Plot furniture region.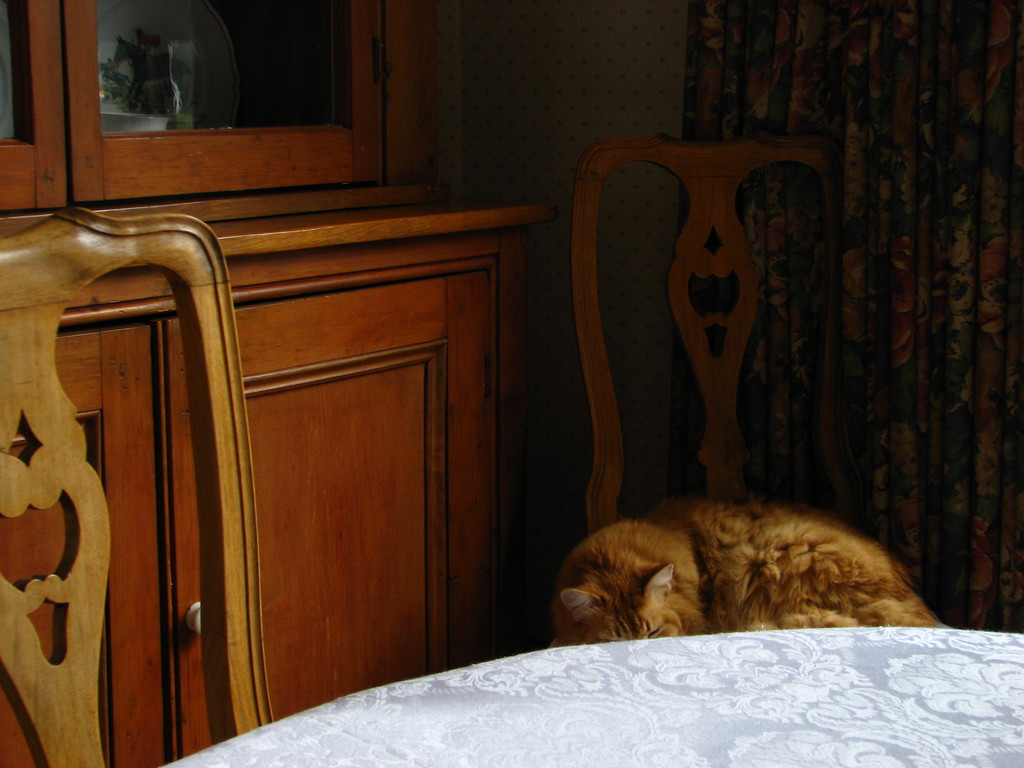
Plotted at <bbox>168, 627, 1023, 767</bbox>.
